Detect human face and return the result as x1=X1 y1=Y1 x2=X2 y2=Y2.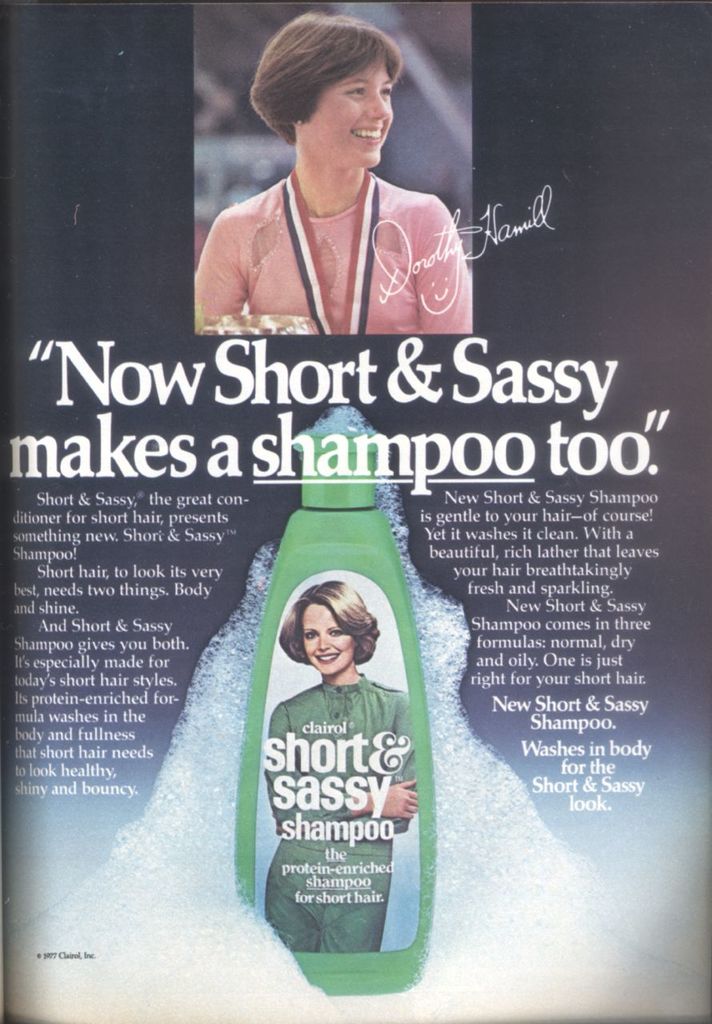
x1=304 y1=603 x2=353 y2=675.
